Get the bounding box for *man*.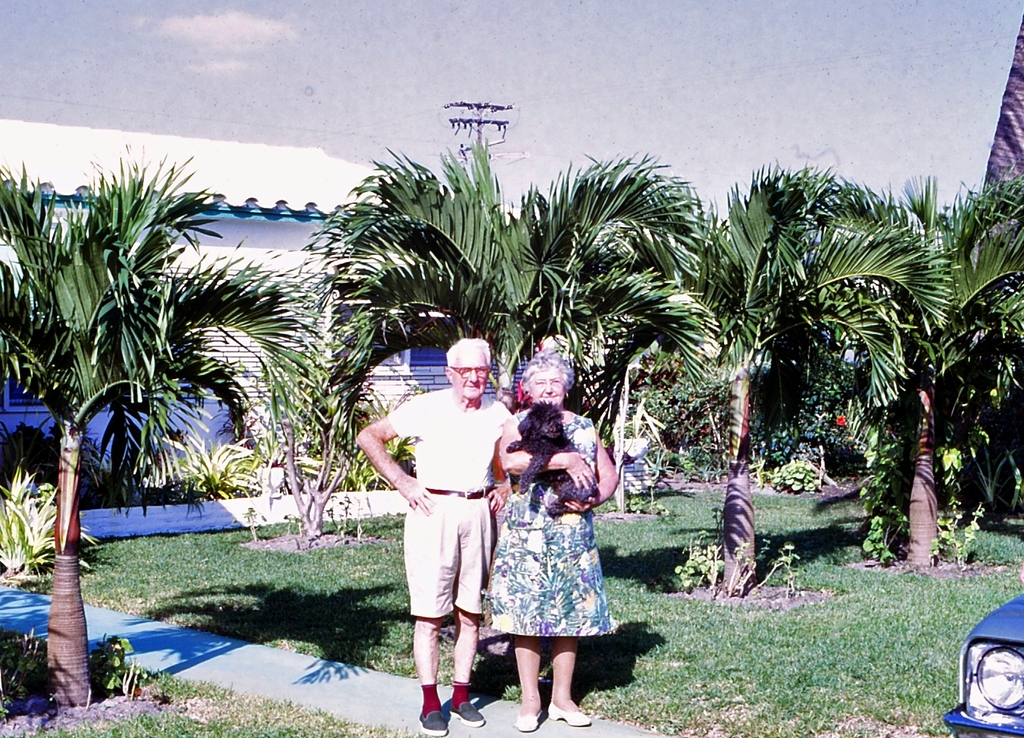
374, 338, 515, 721.
